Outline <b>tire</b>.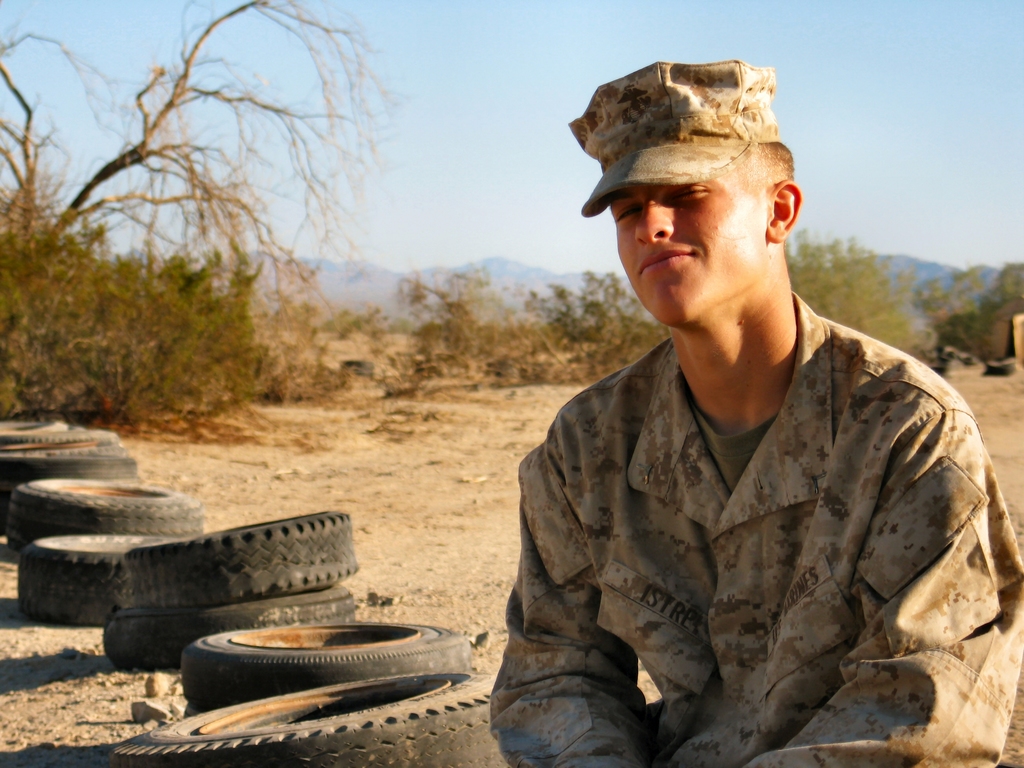
Outline: [left=113, top=504, right=358, bottom=616].
